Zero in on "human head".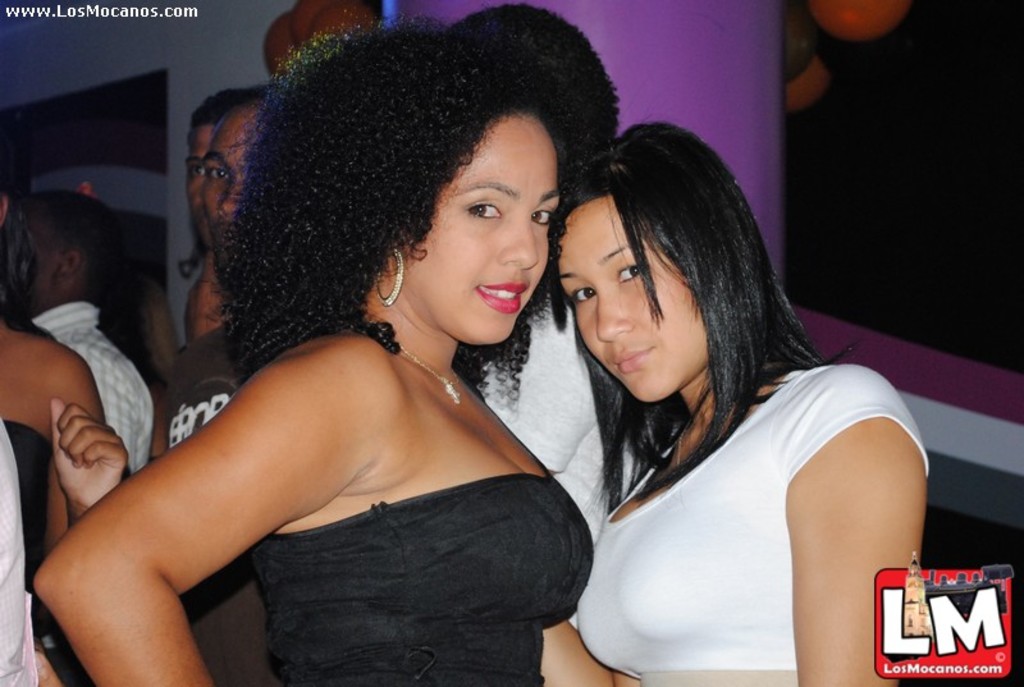
Zeroed in: (left=0, top=145, right=14, bottom=303).
